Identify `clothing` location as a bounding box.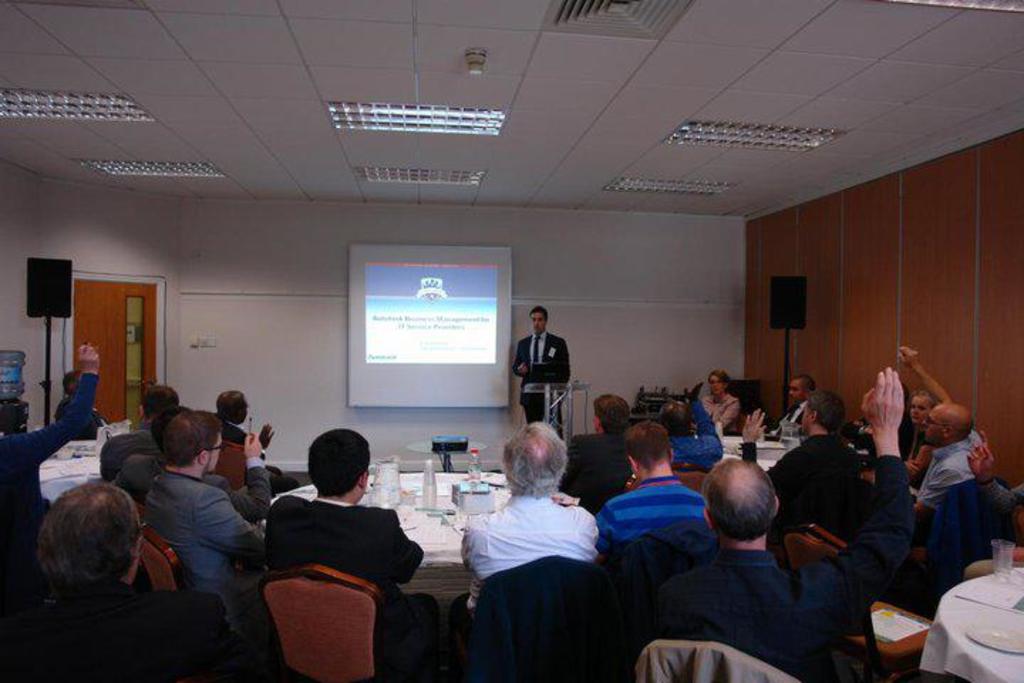
x1=512 y1=333 x2=573 y2=437.
